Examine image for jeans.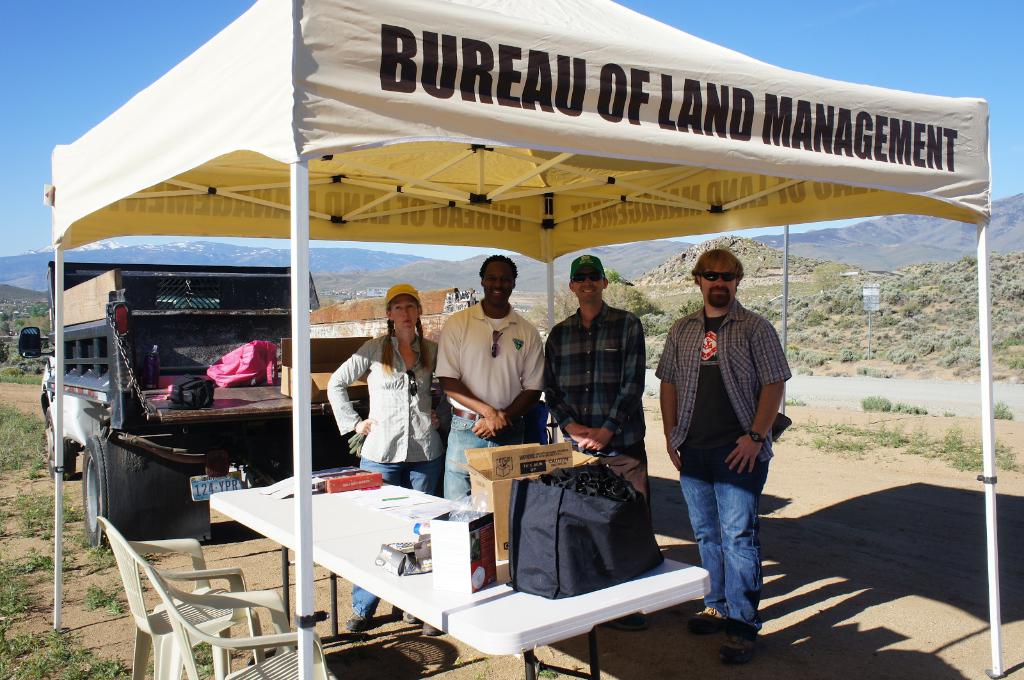
Examination result: 352/458/436/622.
